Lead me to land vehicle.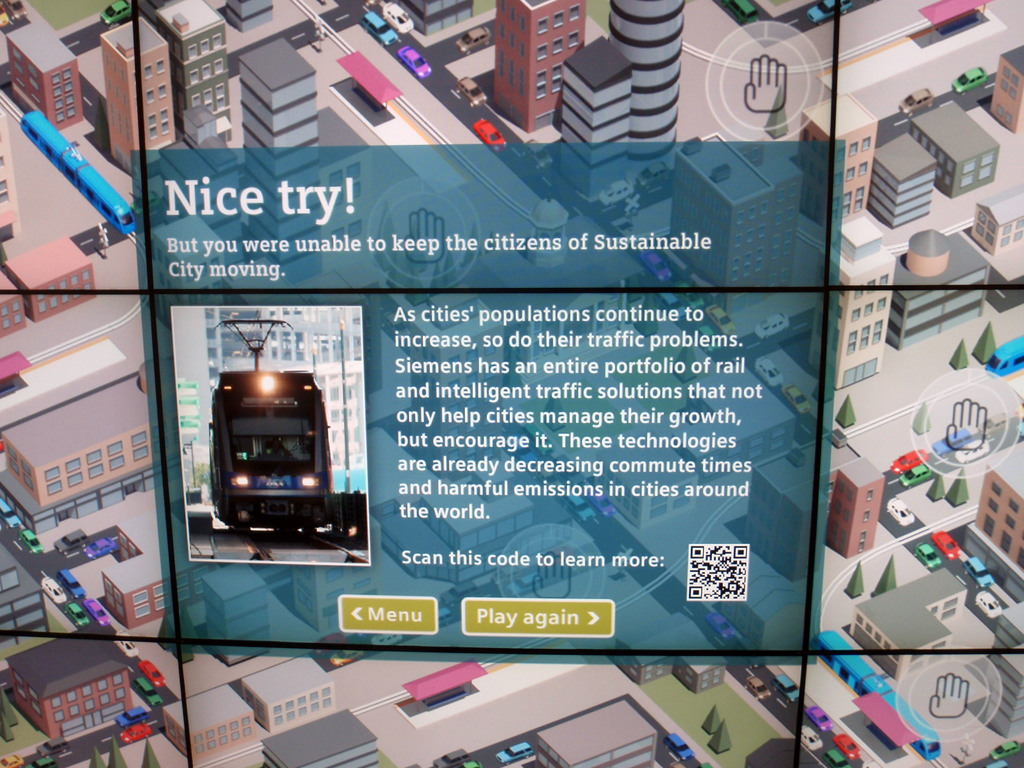
Lead to bbox=(100, 0, 131, 24).
